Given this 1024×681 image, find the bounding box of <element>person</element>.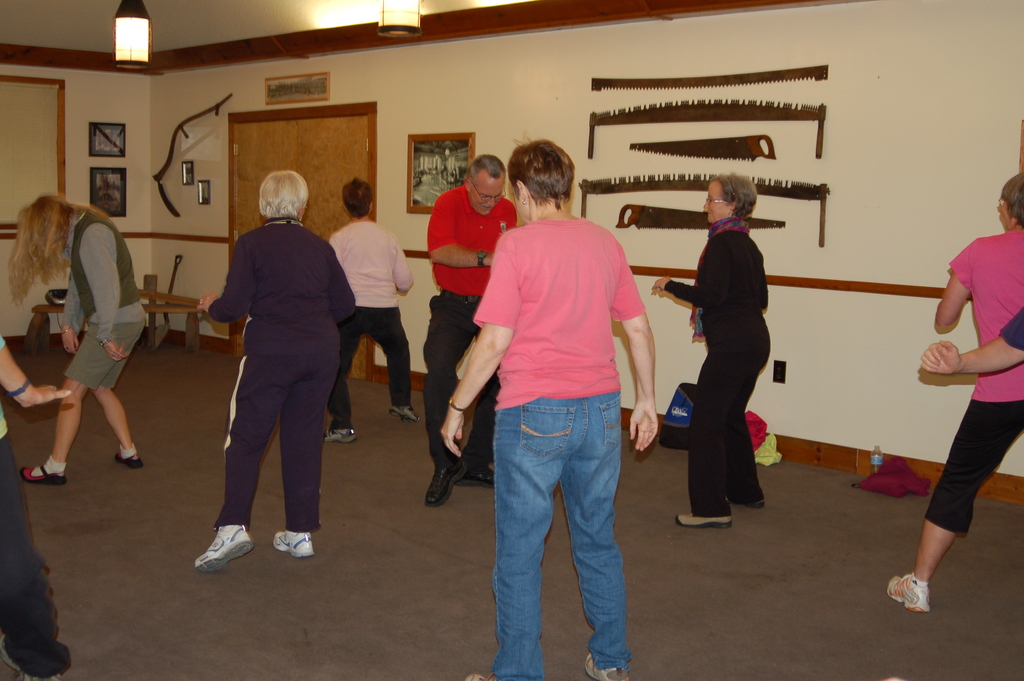
(left=673, top=159, right=793, bottom=534).
